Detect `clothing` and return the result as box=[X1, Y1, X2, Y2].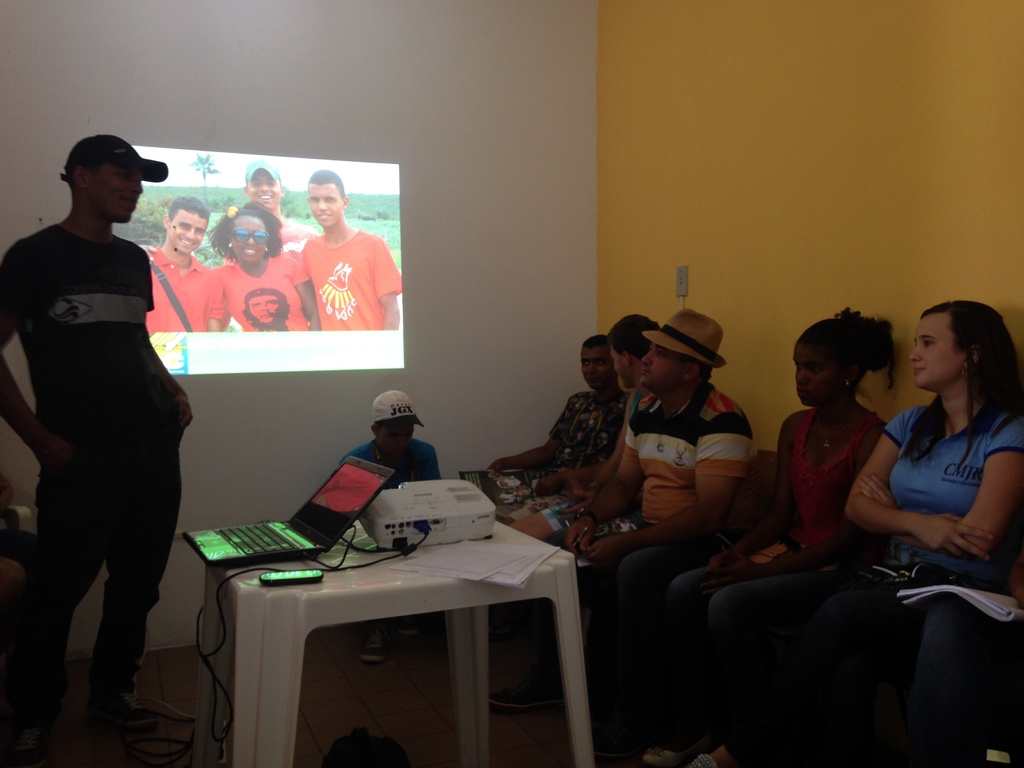
box=[666, 409, 884, 756].
